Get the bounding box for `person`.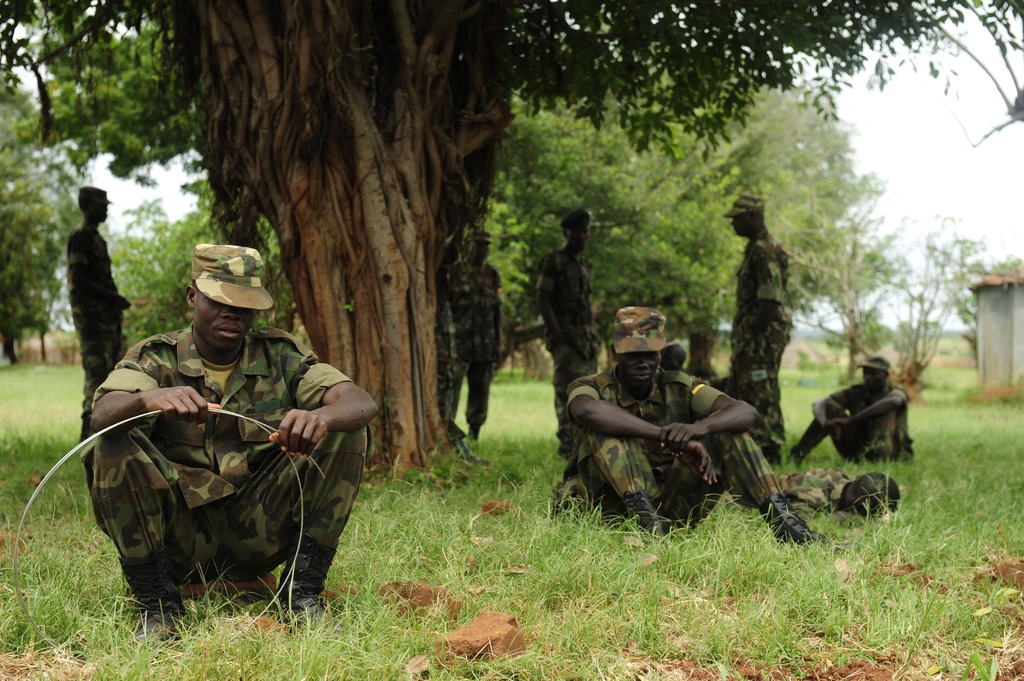
(x1=67, y1=183, x2=131, y2=447).
